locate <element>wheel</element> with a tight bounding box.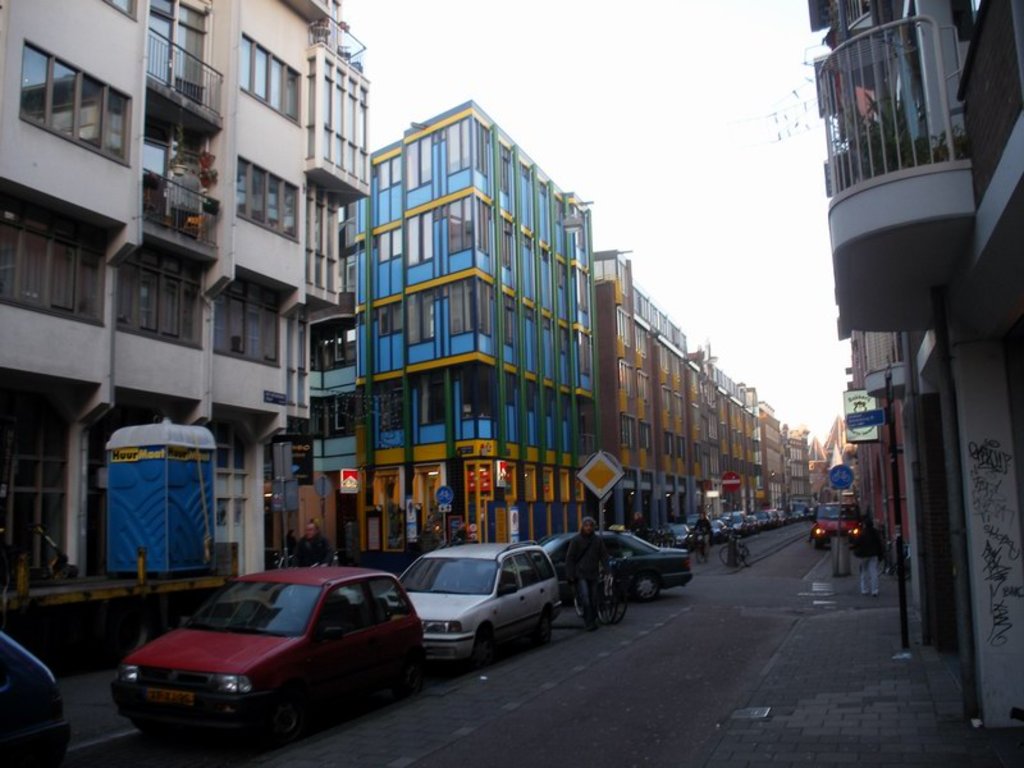
<box>571,590,585,618</box>.
